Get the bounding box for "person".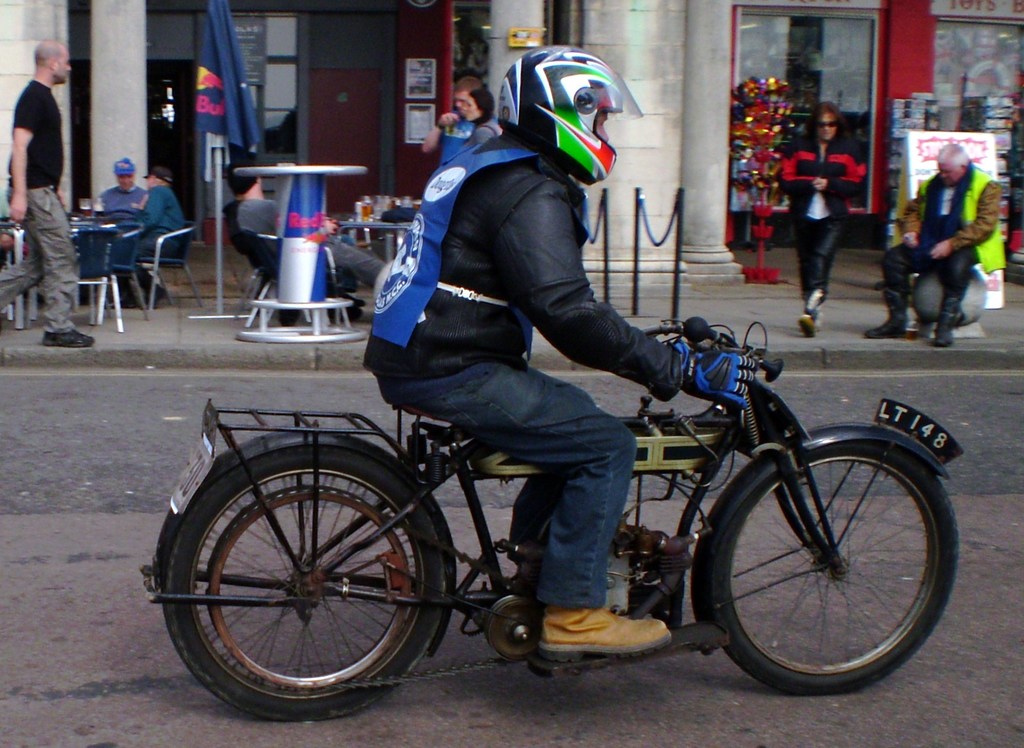
[900, 120, 998, 351].
